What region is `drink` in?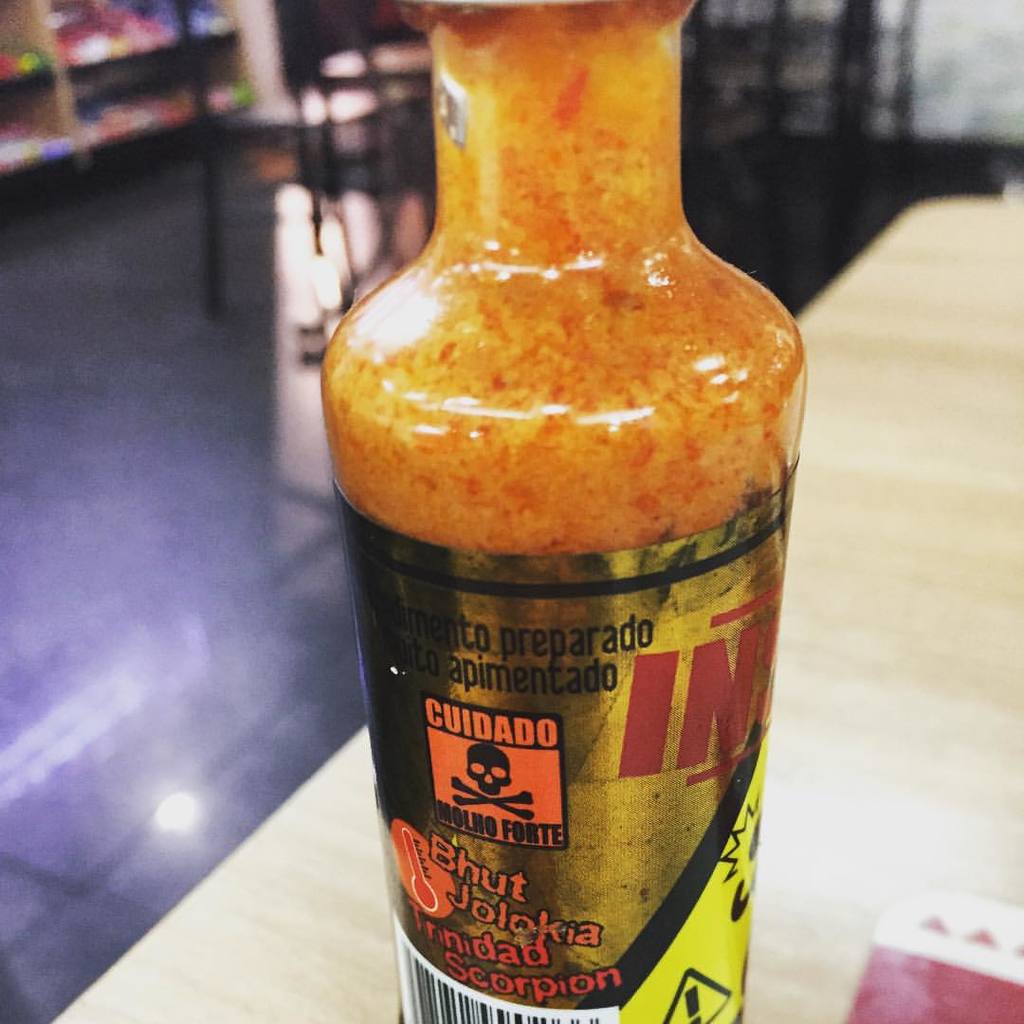
319, 0, 813, 1023.
